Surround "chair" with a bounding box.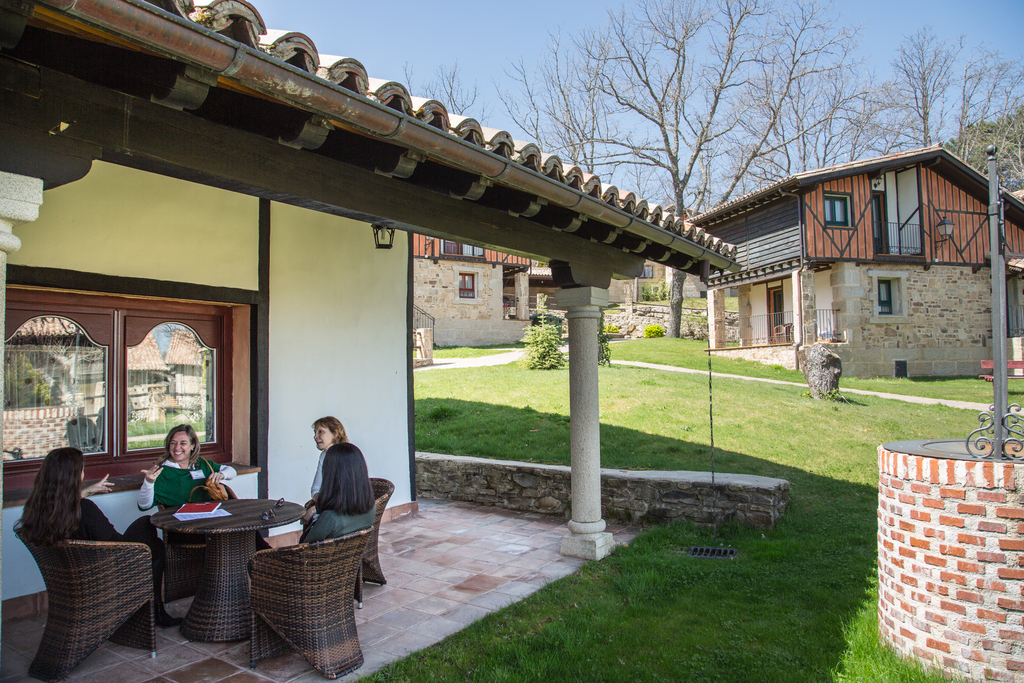
left=161, top=478, right=239, bottom=602.
